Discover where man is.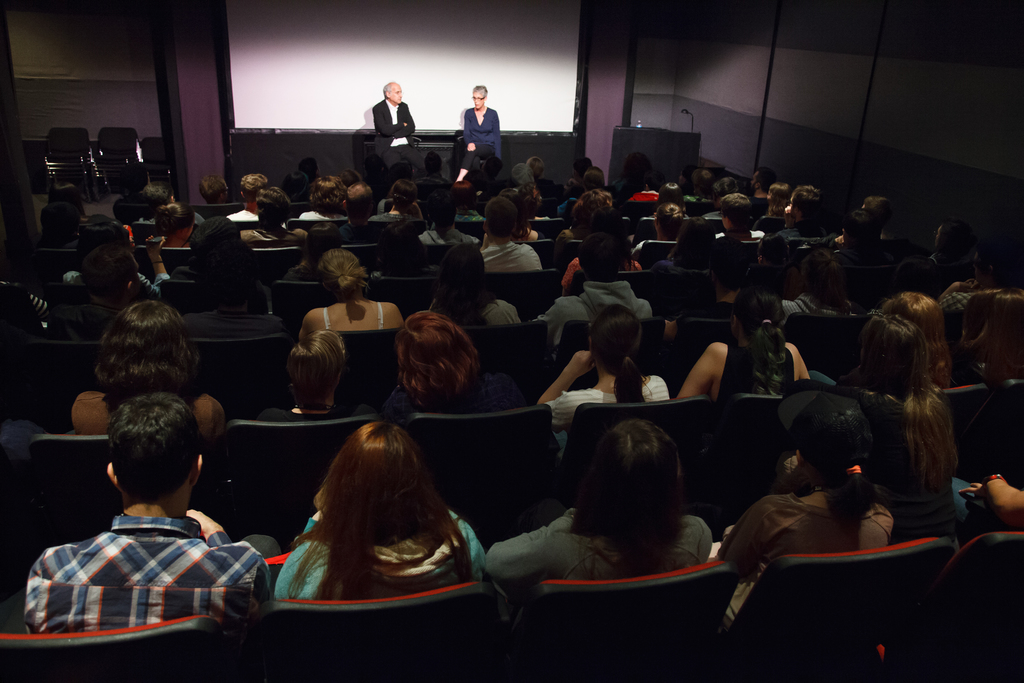
Discovered at {"x1": 649, "y1": 213, "x2": 712, "y2": 281}.
